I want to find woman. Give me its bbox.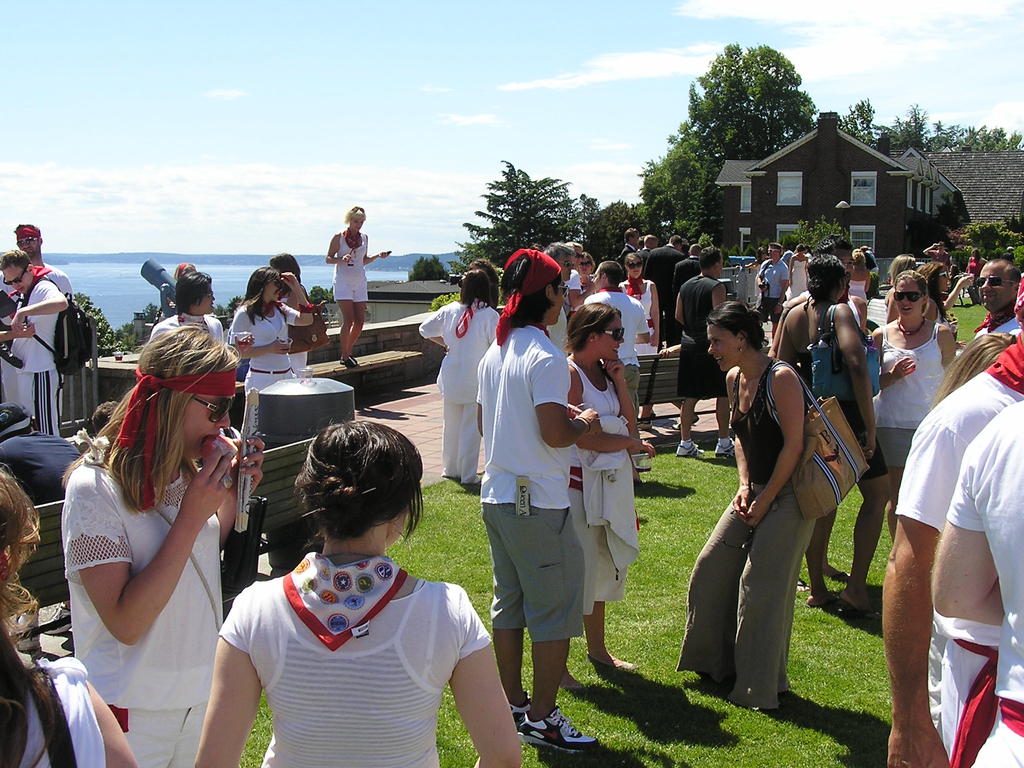
locate(615, 248, 661, 353).
